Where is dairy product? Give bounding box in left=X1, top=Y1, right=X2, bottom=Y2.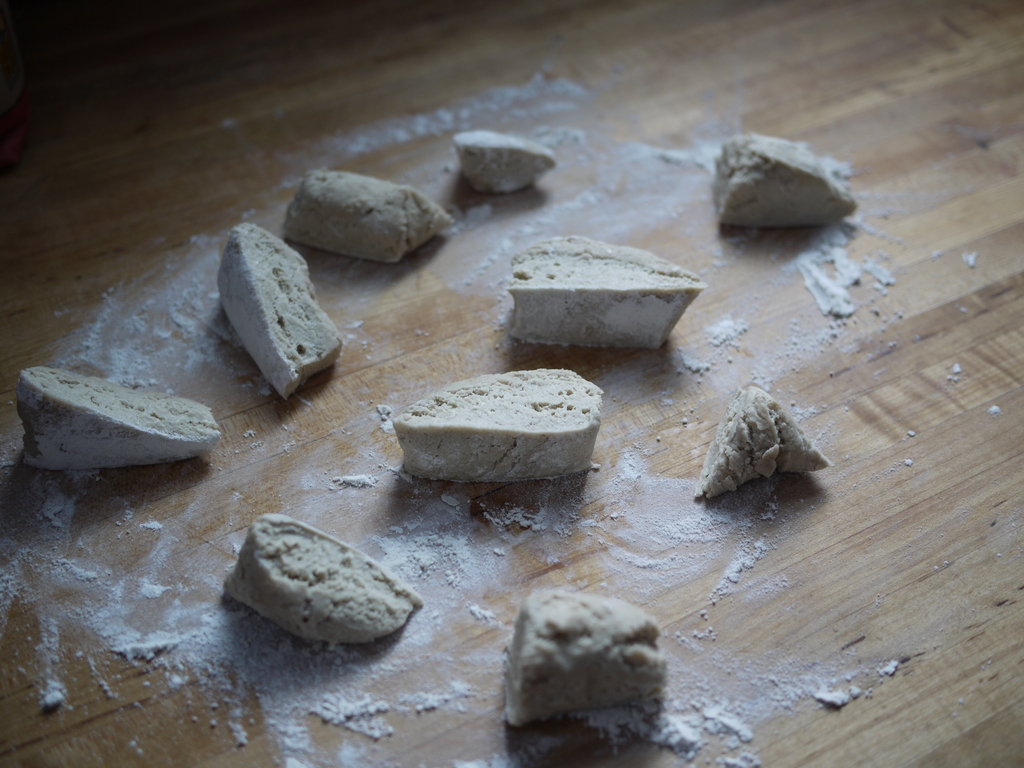
left=503, top=233, right=700, bottom=348.
